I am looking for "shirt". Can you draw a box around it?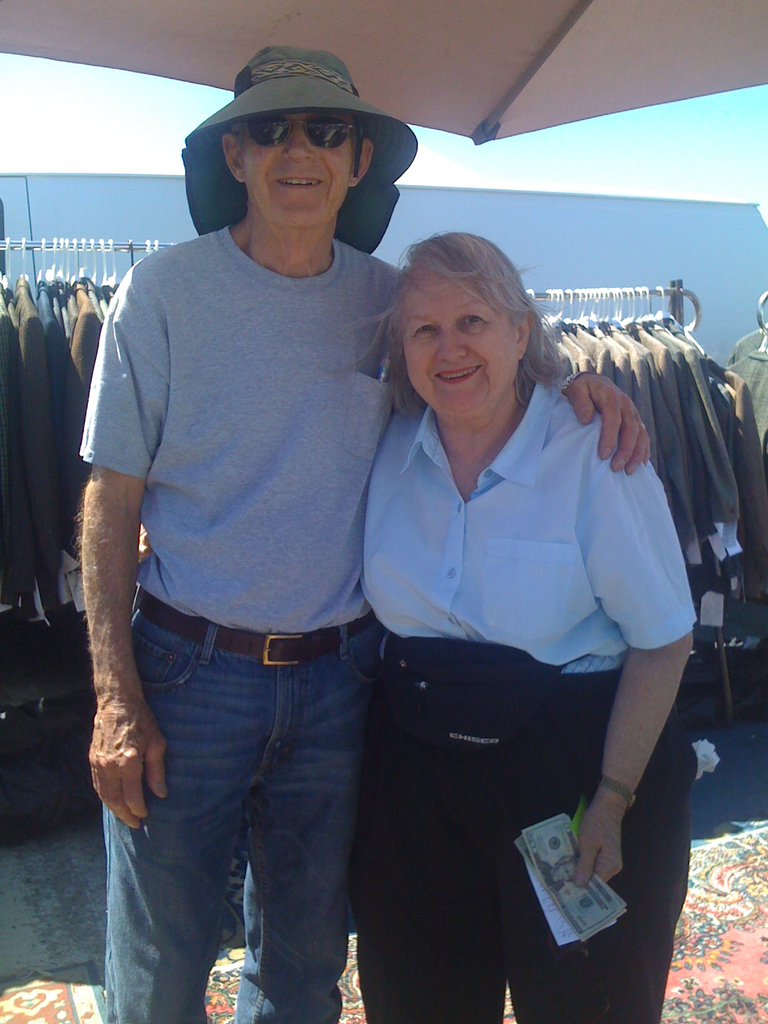
Sure, the bounding box is pyautogui.locateOnScreen(353, 308, 703, 733).
